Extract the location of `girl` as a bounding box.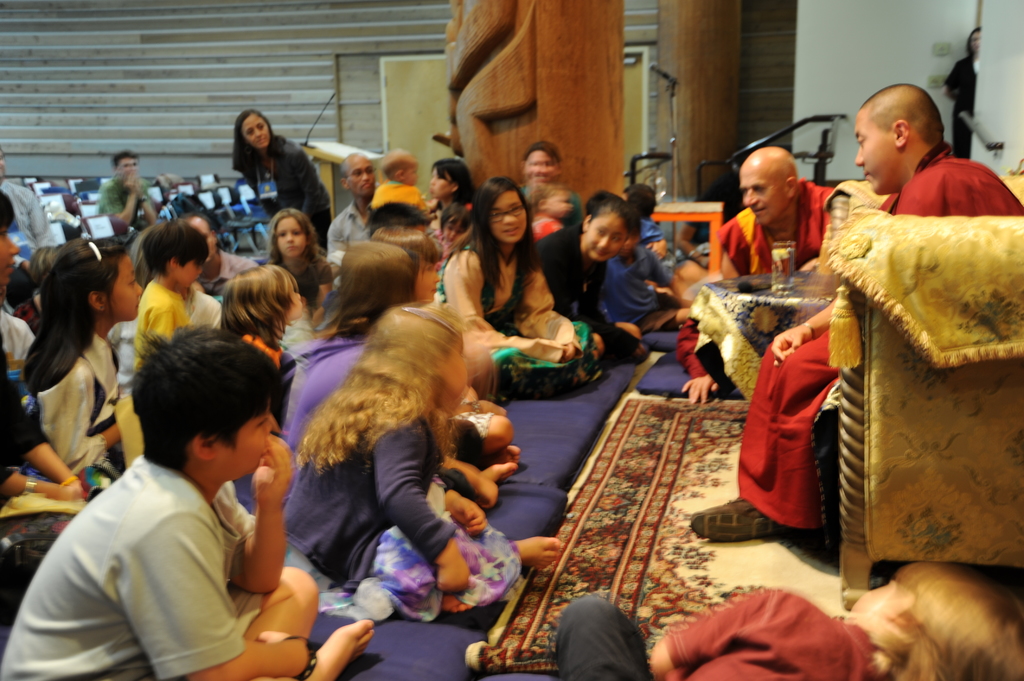
{"x1": 527, "y1": 186, "x2": 646, "y2": 379}.
